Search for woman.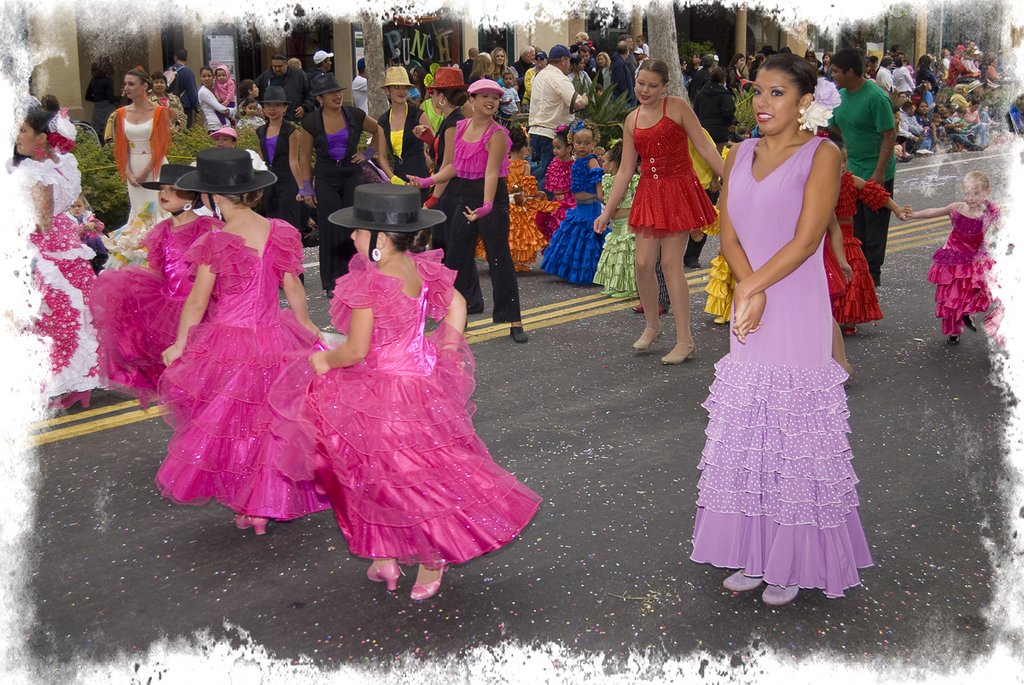
Found at Rect(690, 32, 884, 636).
